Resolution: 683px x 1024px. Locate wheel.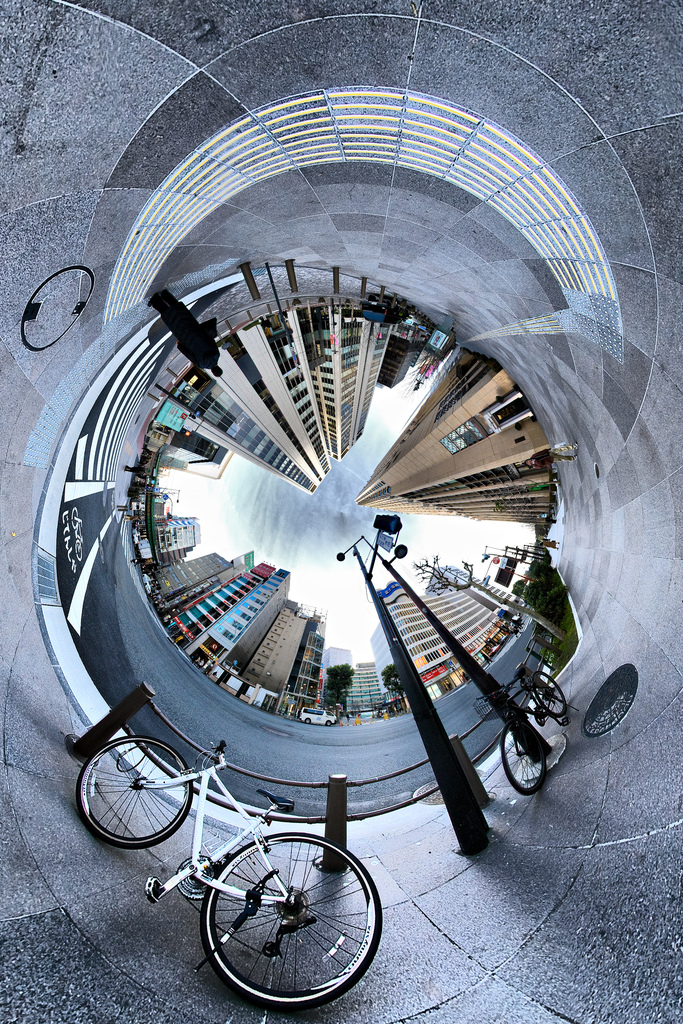
(527, 667, 568, 714).
